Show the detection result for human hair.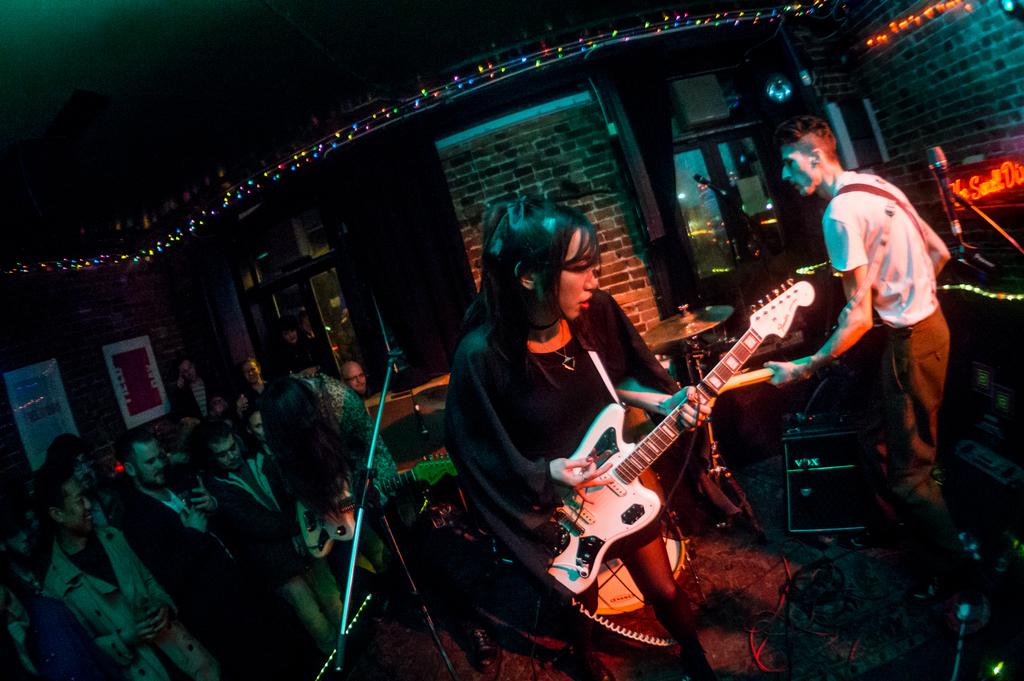
[122,427,156,466].
